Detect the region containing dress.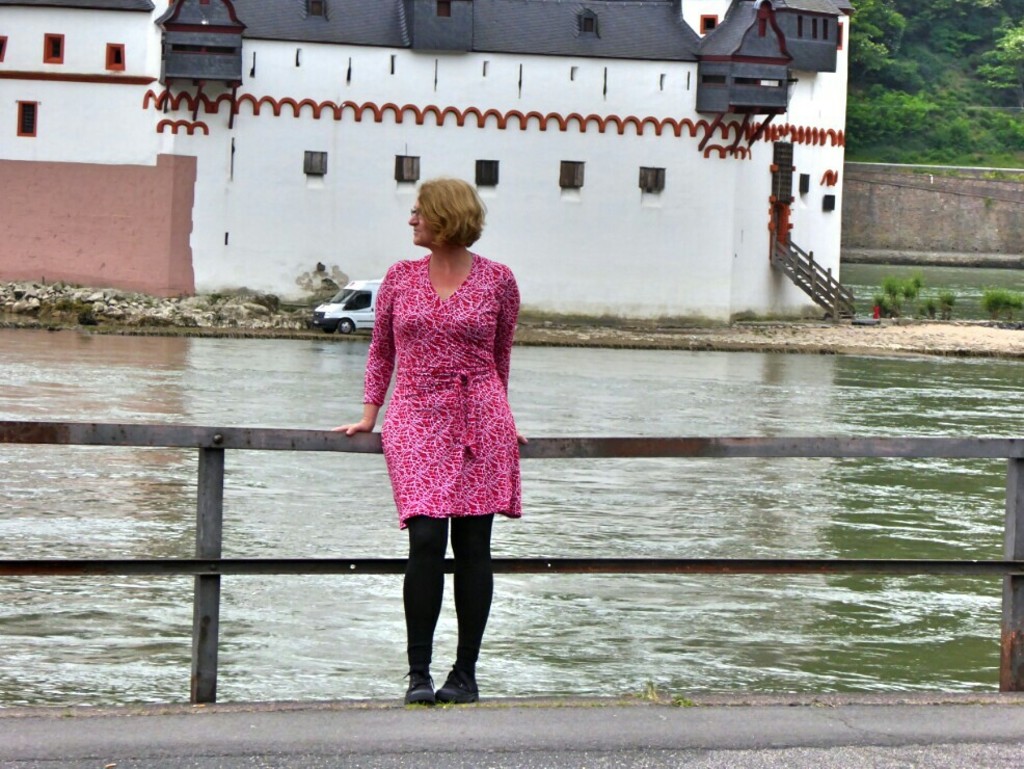
362/250/526/526.
